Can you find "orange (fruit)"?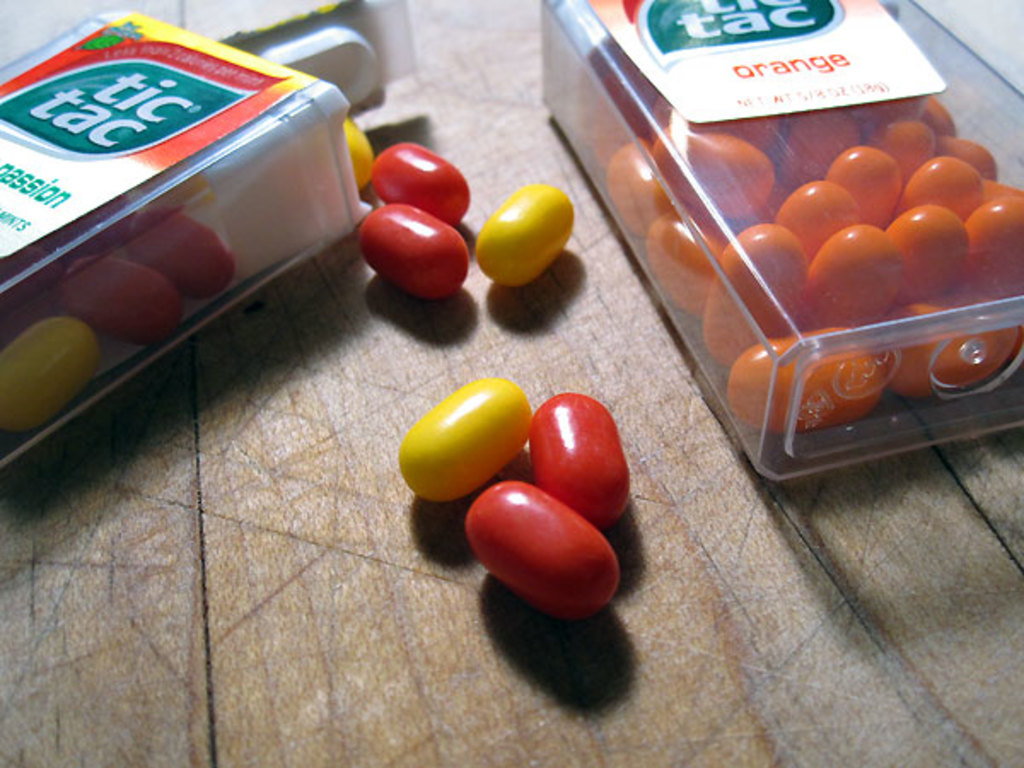
Yes, bounding box: detection(899, 311, 997, 391).
